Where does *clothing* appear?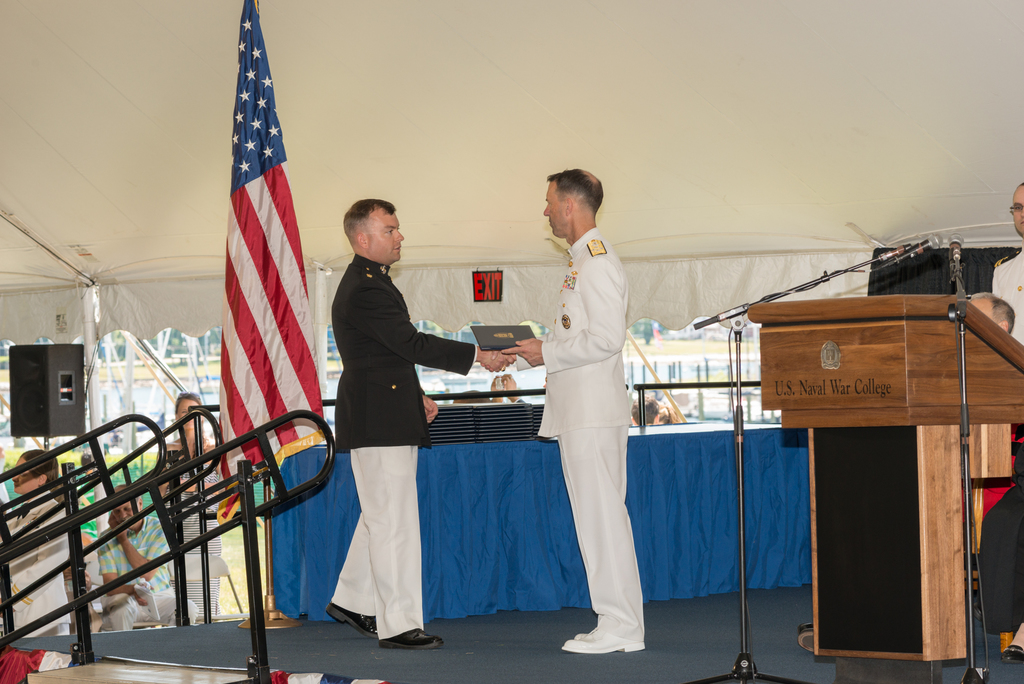
Appears at left=992, top=243, right=1023, bottom=341.
